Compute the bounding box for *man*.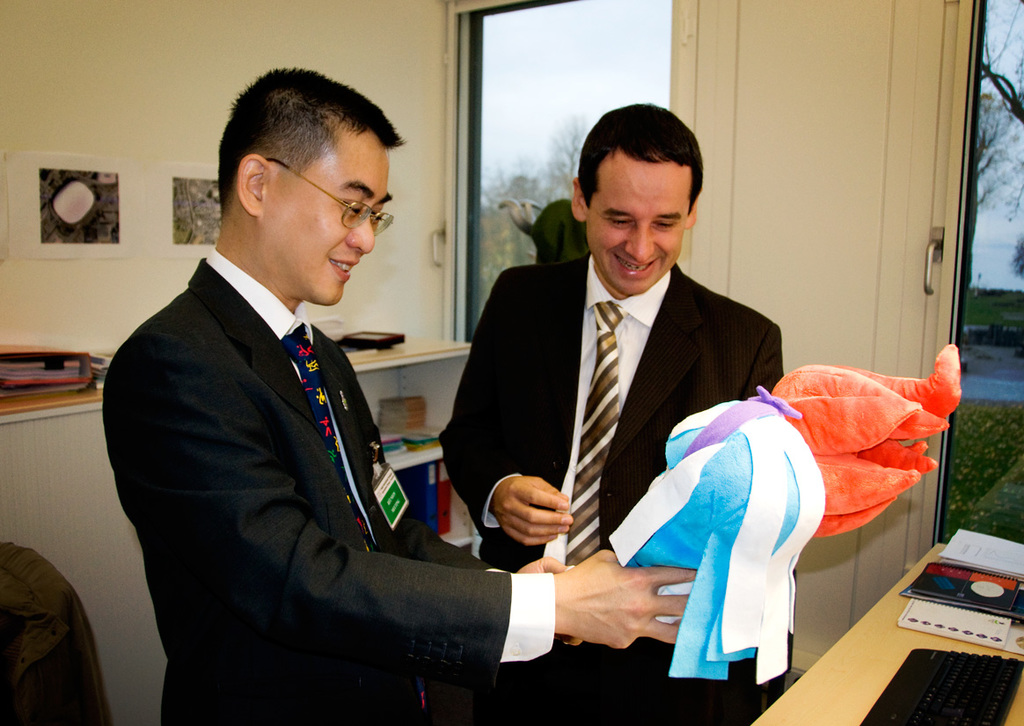
select_region(101, 61, 713, 725).
